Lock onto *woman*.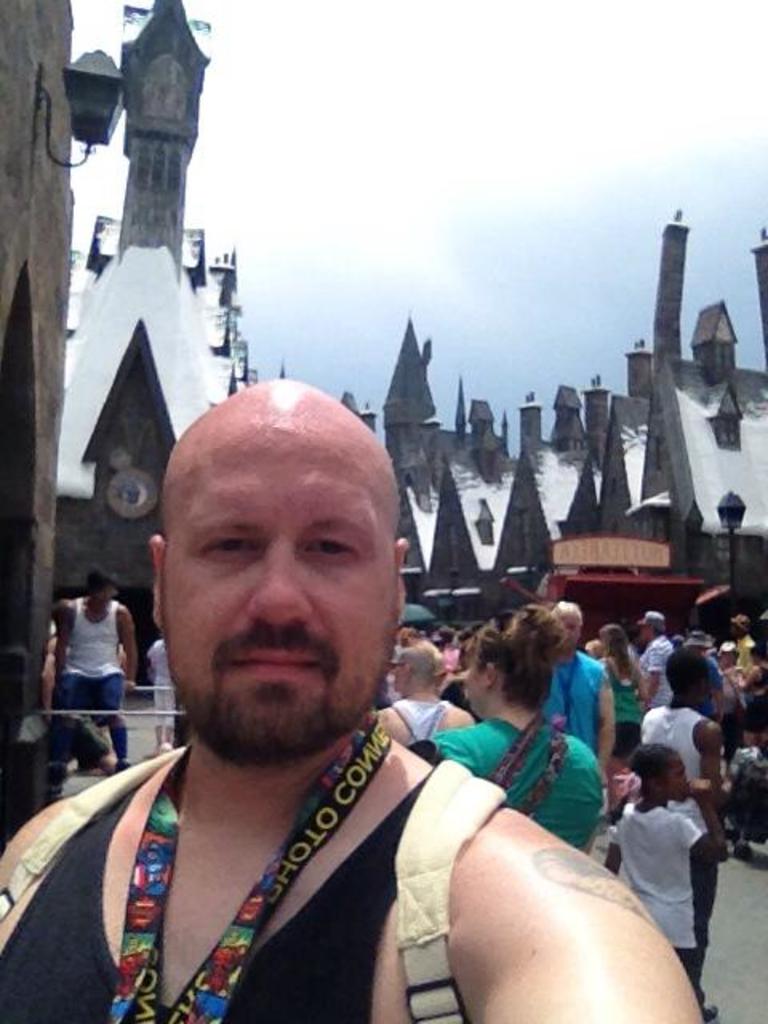
Locked: [left=376, top=640, right=478, bottom=750].
